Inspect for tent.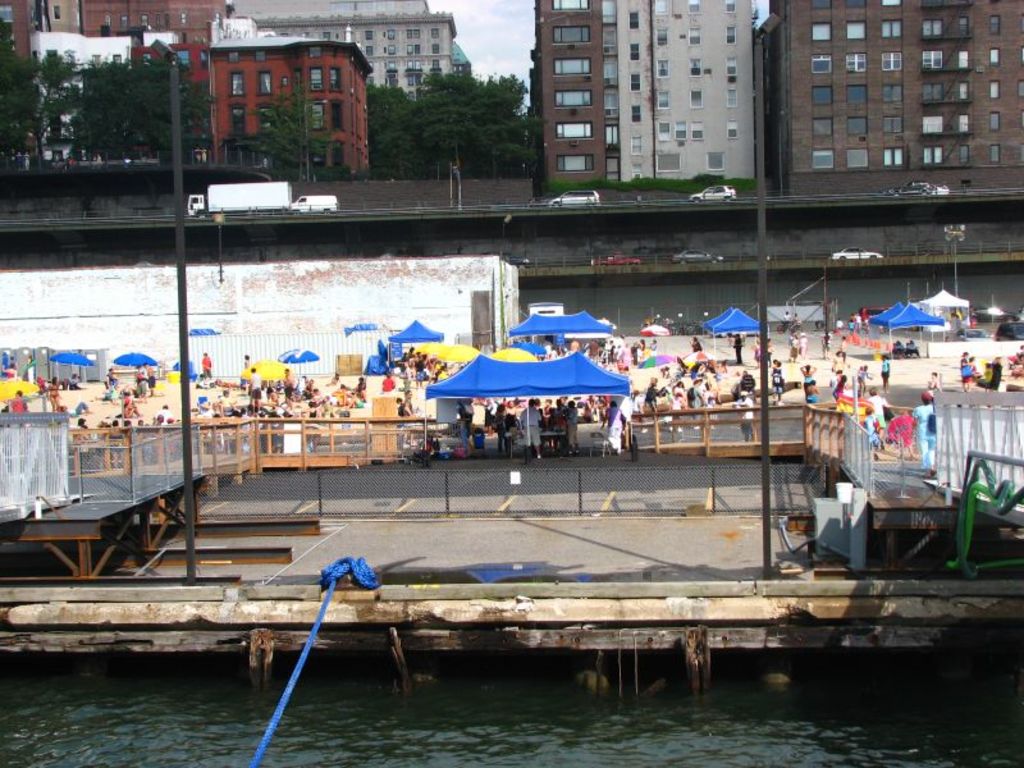
Inspection: region(365, 325, 434, 372).
